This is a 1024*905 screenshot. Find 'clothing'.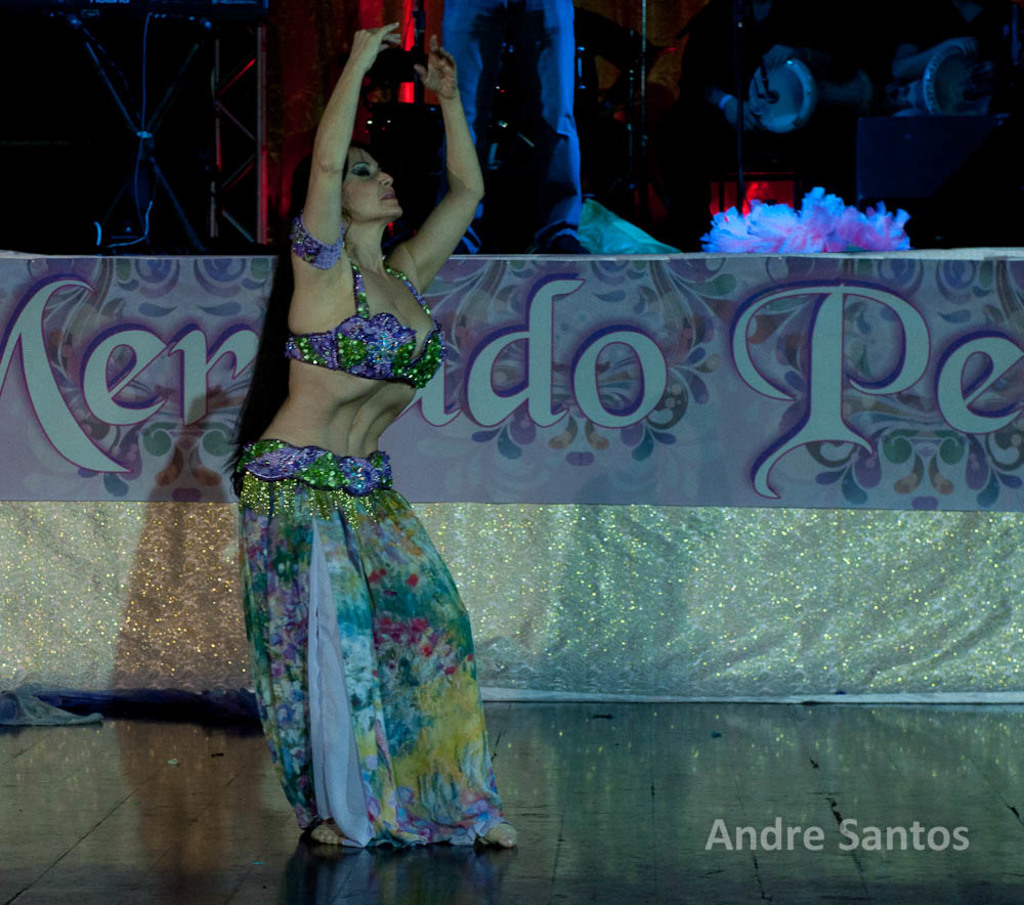
Bounding box: x1=281, y1=256, x2=456, y2=383.
